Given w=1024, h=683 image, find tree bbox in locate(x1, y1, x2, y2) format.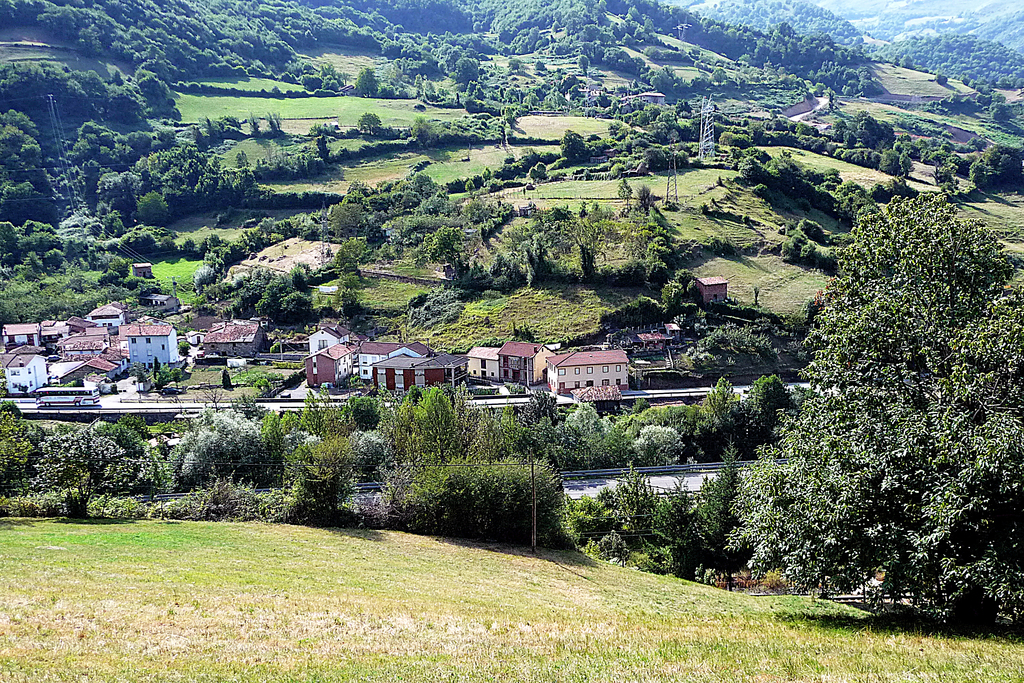
locate(744, 181, 1021, 636).
